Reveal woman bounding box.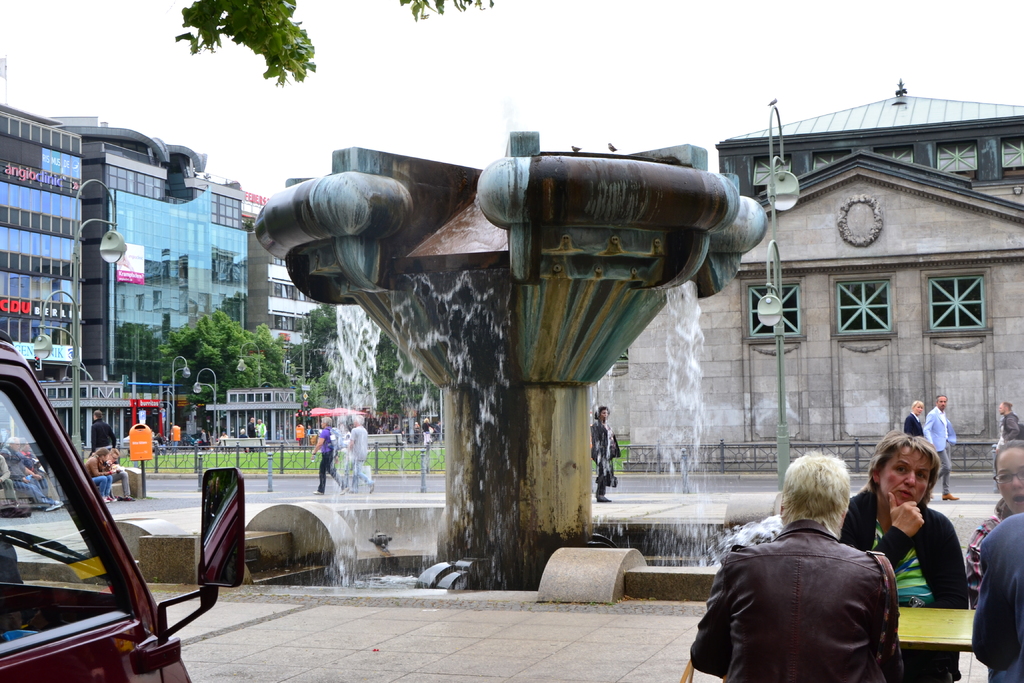
Revealed: bbox=(589, 404, 615, 500).
